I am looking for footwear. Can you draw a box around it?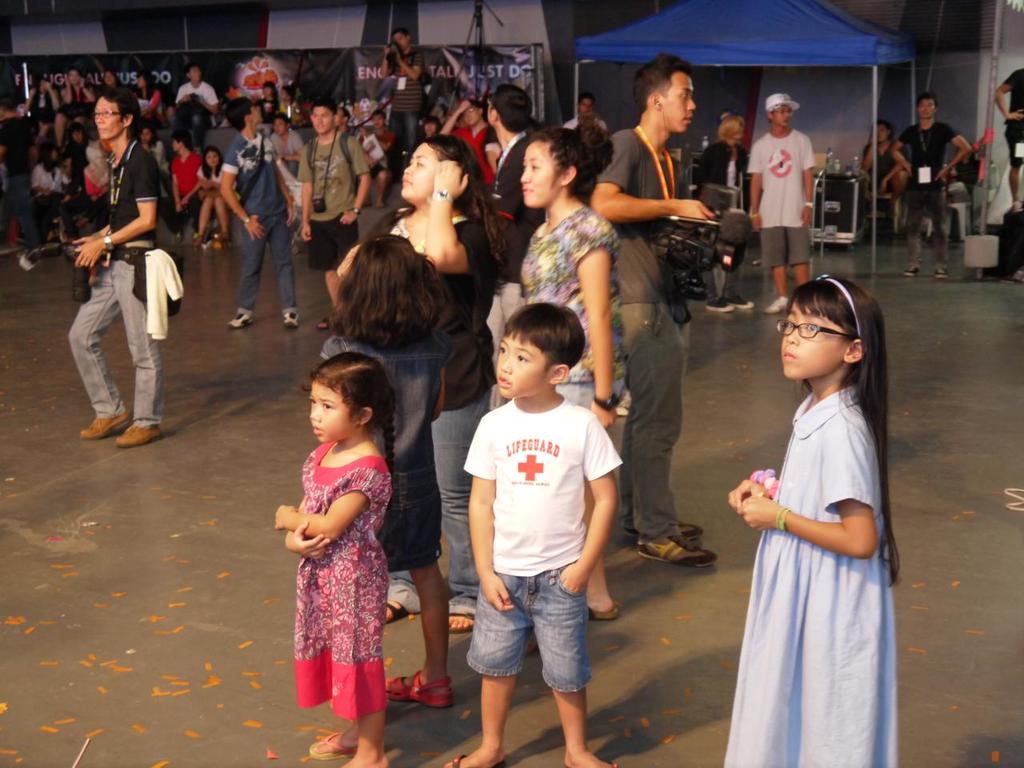
Sure, the bounding box is box(930, 260, 950, 278).
